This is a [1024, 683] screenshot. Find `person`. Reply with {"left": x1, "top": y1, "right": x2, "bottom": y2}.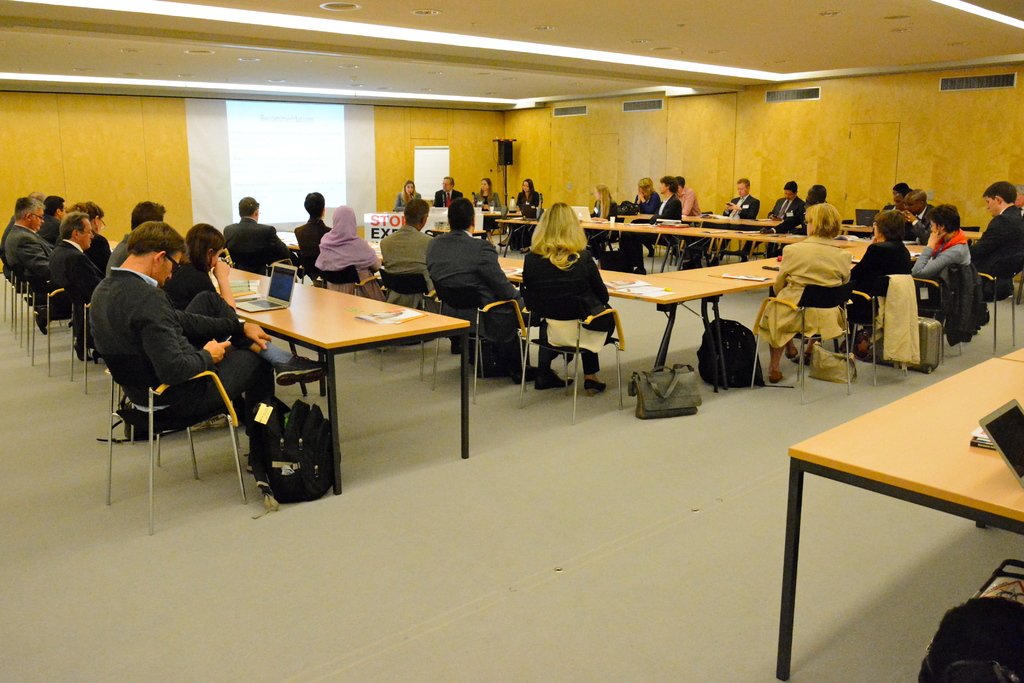
{"left": 758, "top": 181, "right": 824, "bottom": 232}.
